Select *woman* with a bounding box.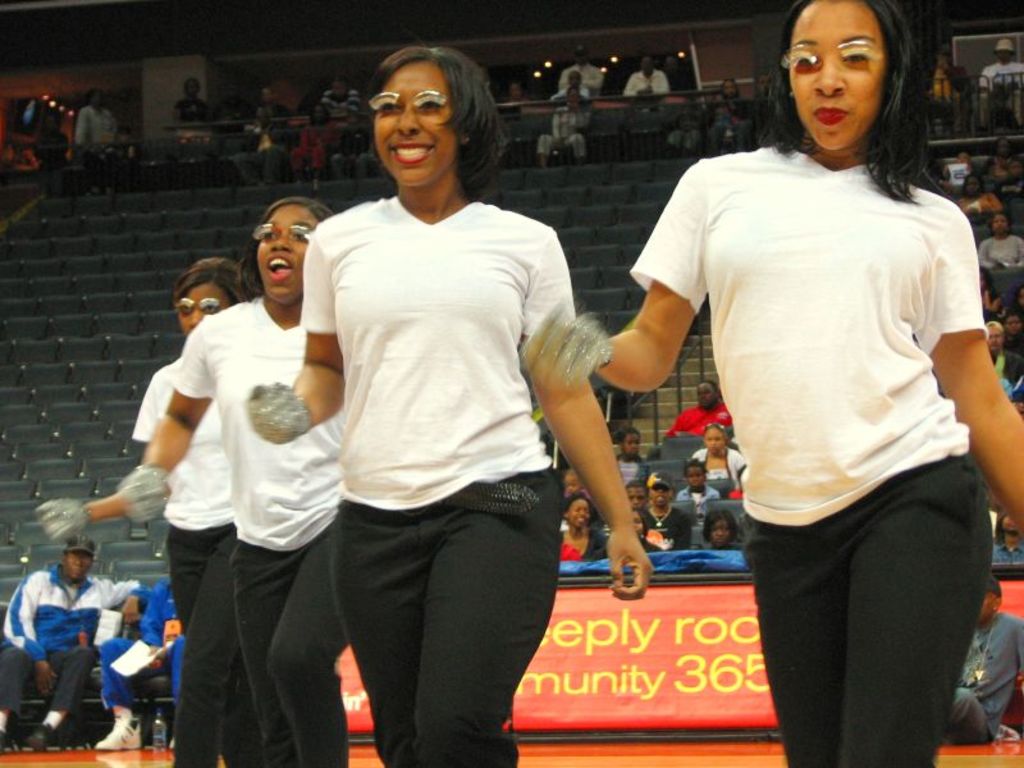
[left=561, top=495, right=599, bottom=566].
